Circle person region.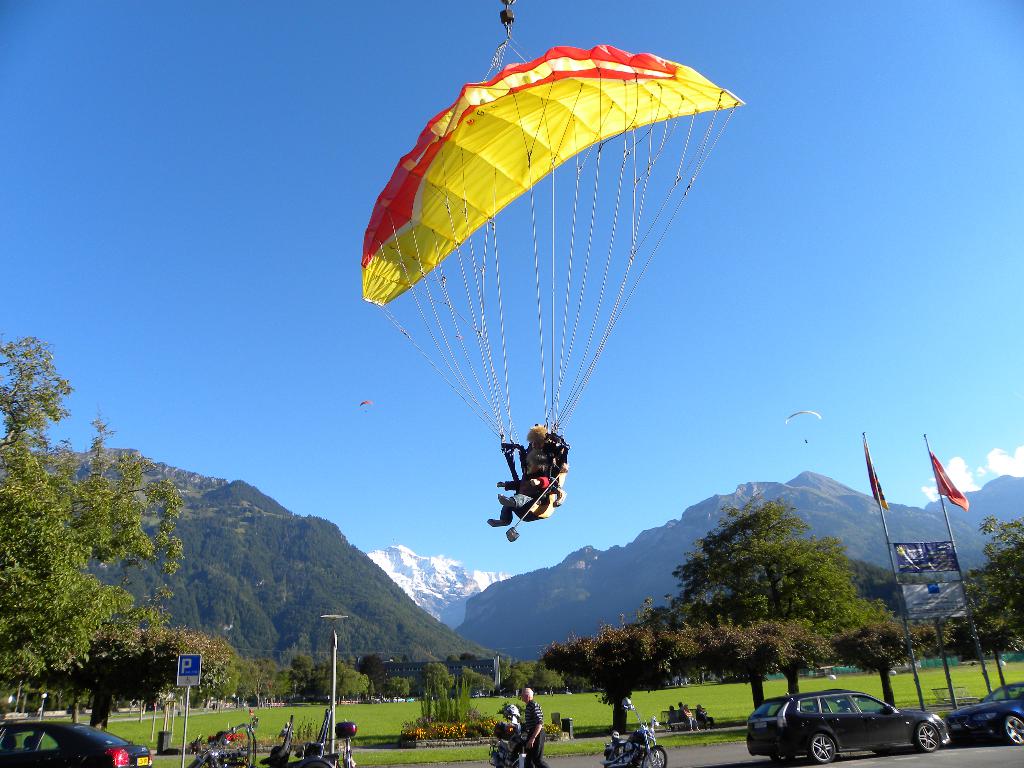
Region: bbox=(698, 701, 718, 729).
